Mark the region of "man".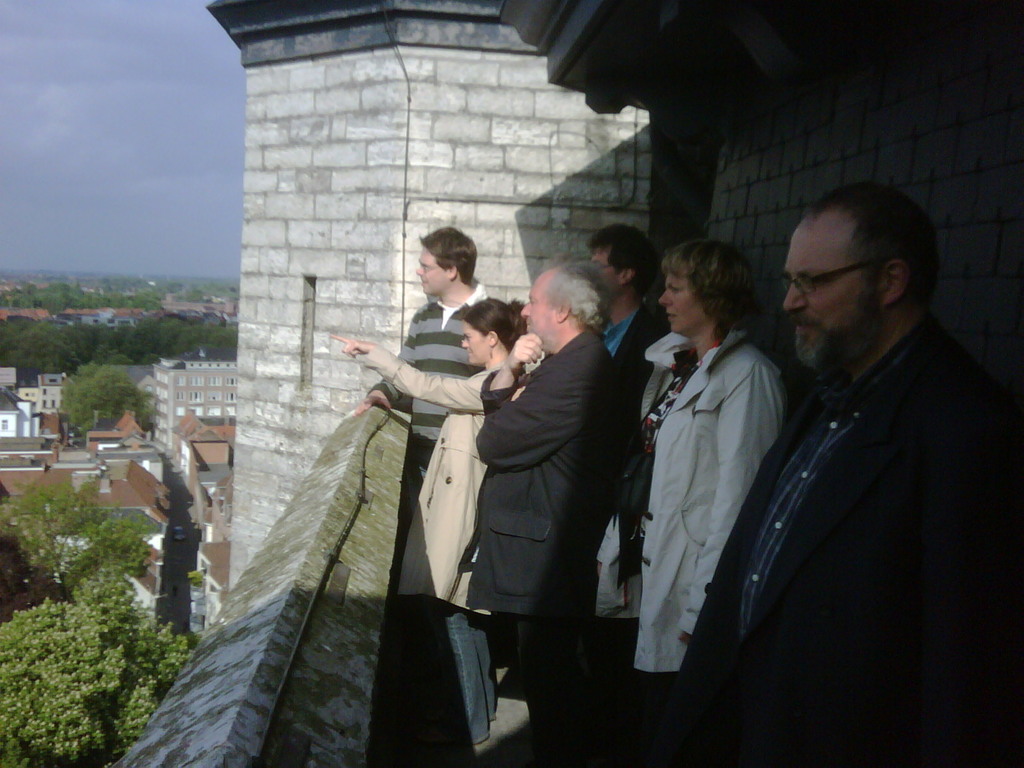
Region: x1=702, y1=164, x2=1011, y2=745.
